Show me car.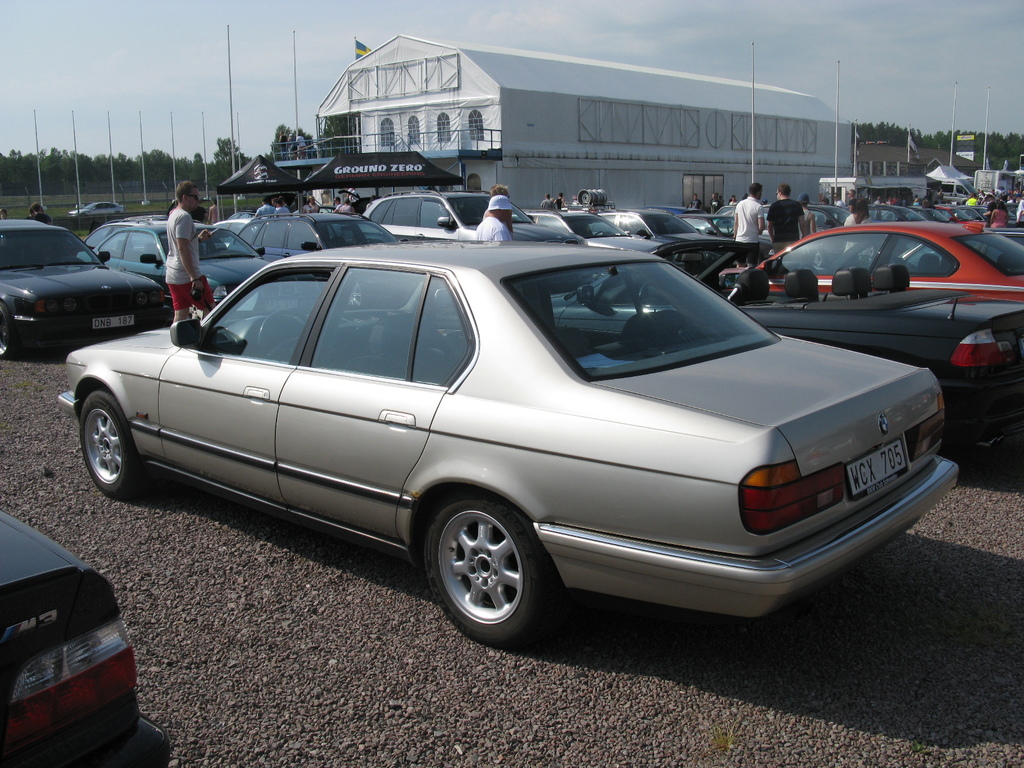
car is here: {"x1": 0, "y1": 190, "x2": 1023, "y2": 767}.
